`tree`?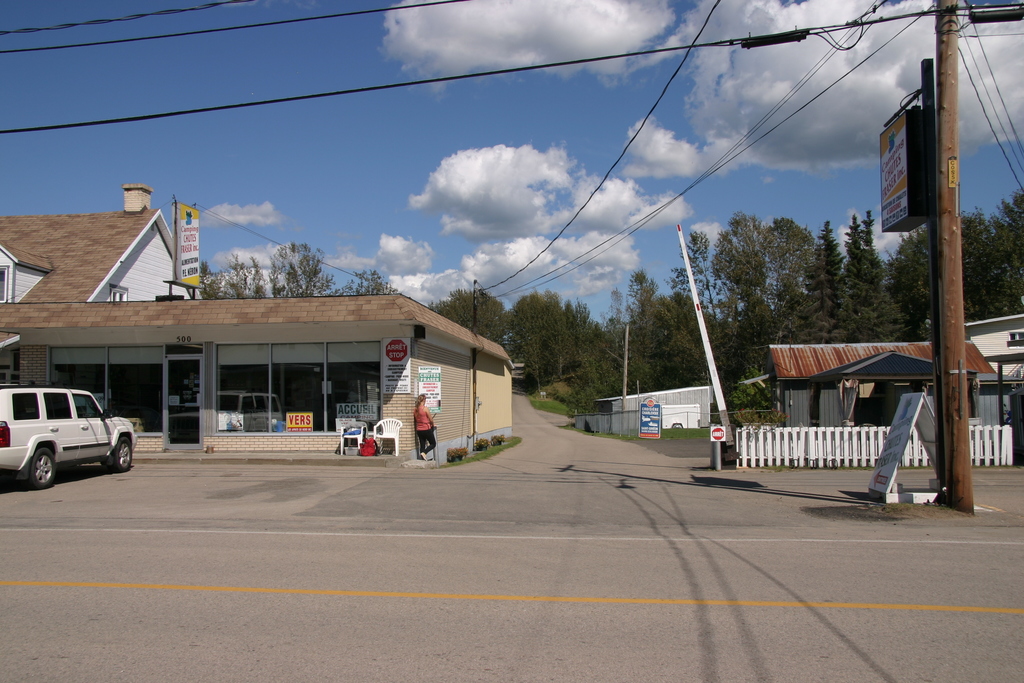
pyautogui.locateOnScreen(827, 201, 902, 340)
